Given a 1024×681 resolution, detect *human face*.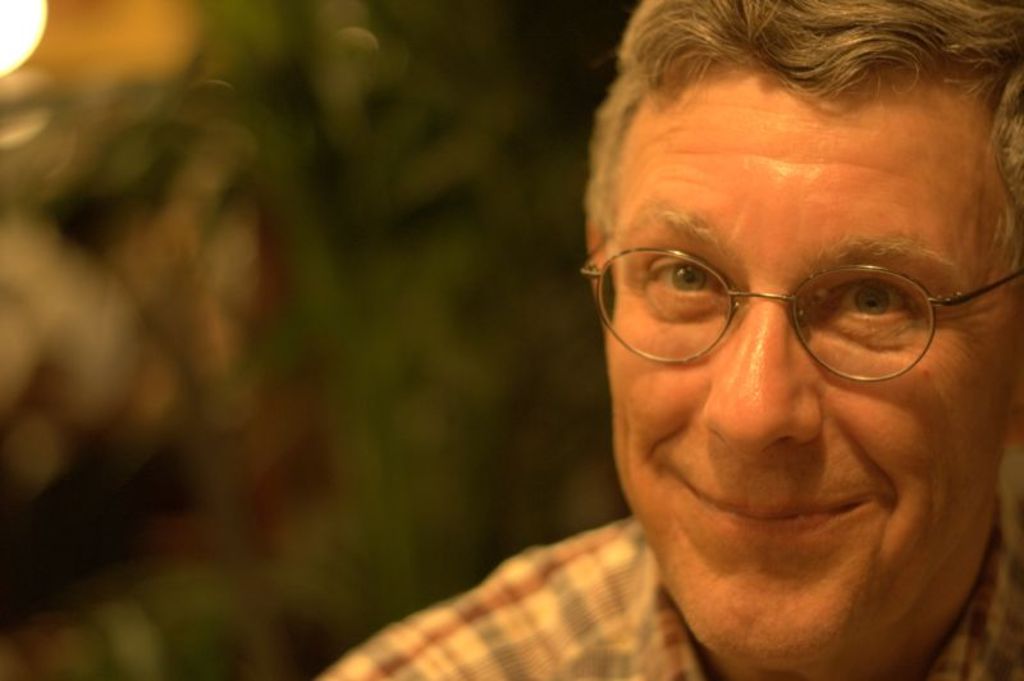
bbox(611, 54, 1023, 680).
